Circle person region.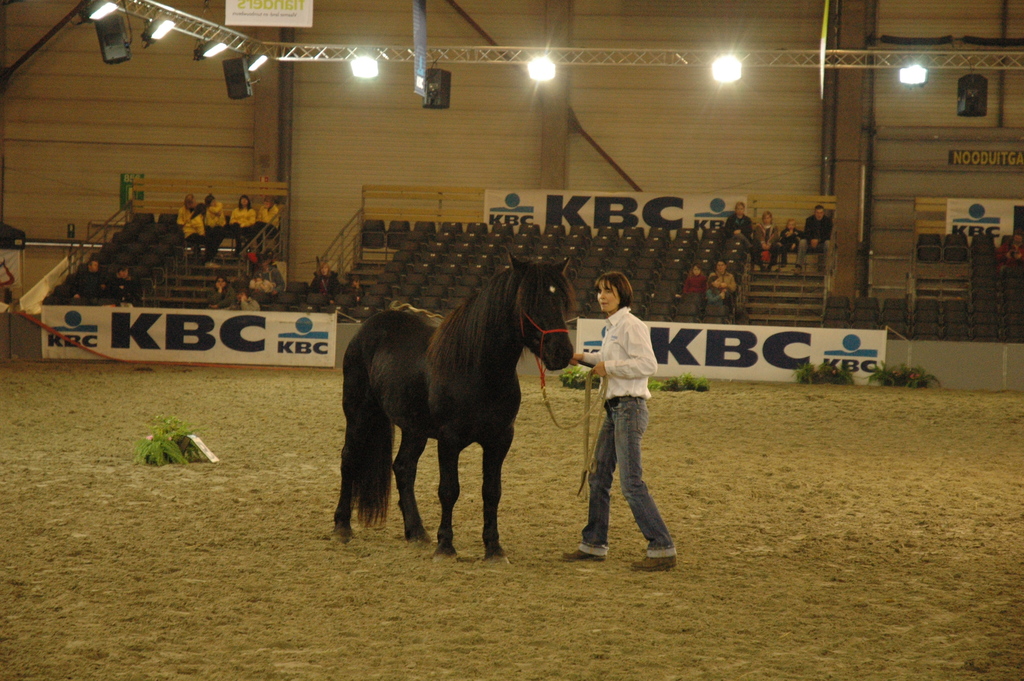
Region: left=230, top=192, right=255, bottom=255.
